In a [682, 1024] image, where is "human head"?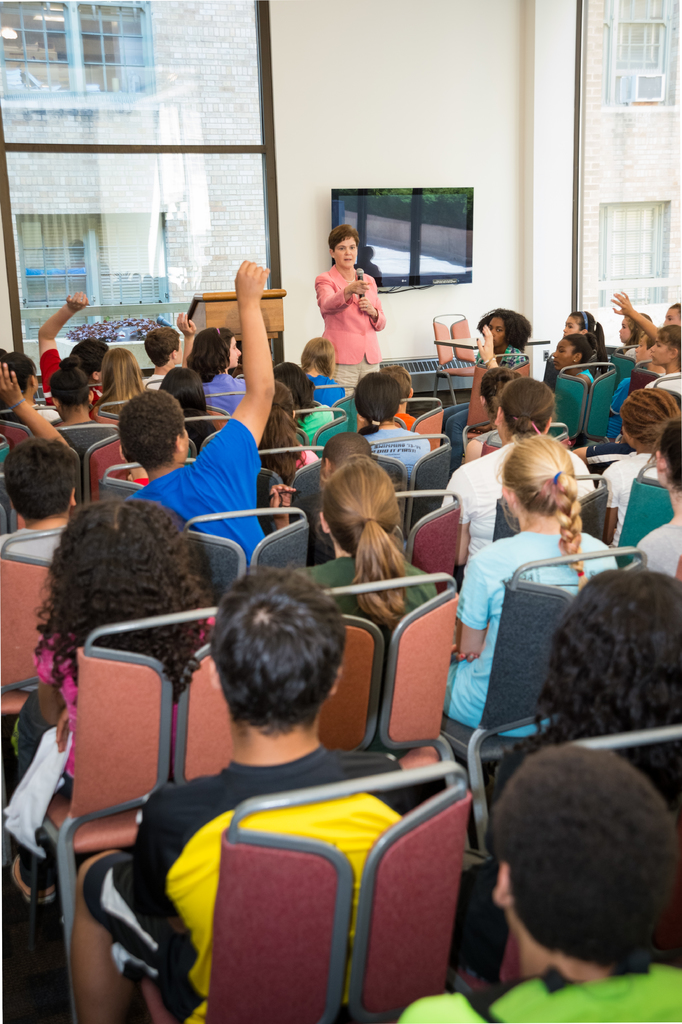
358 369 404 420.
